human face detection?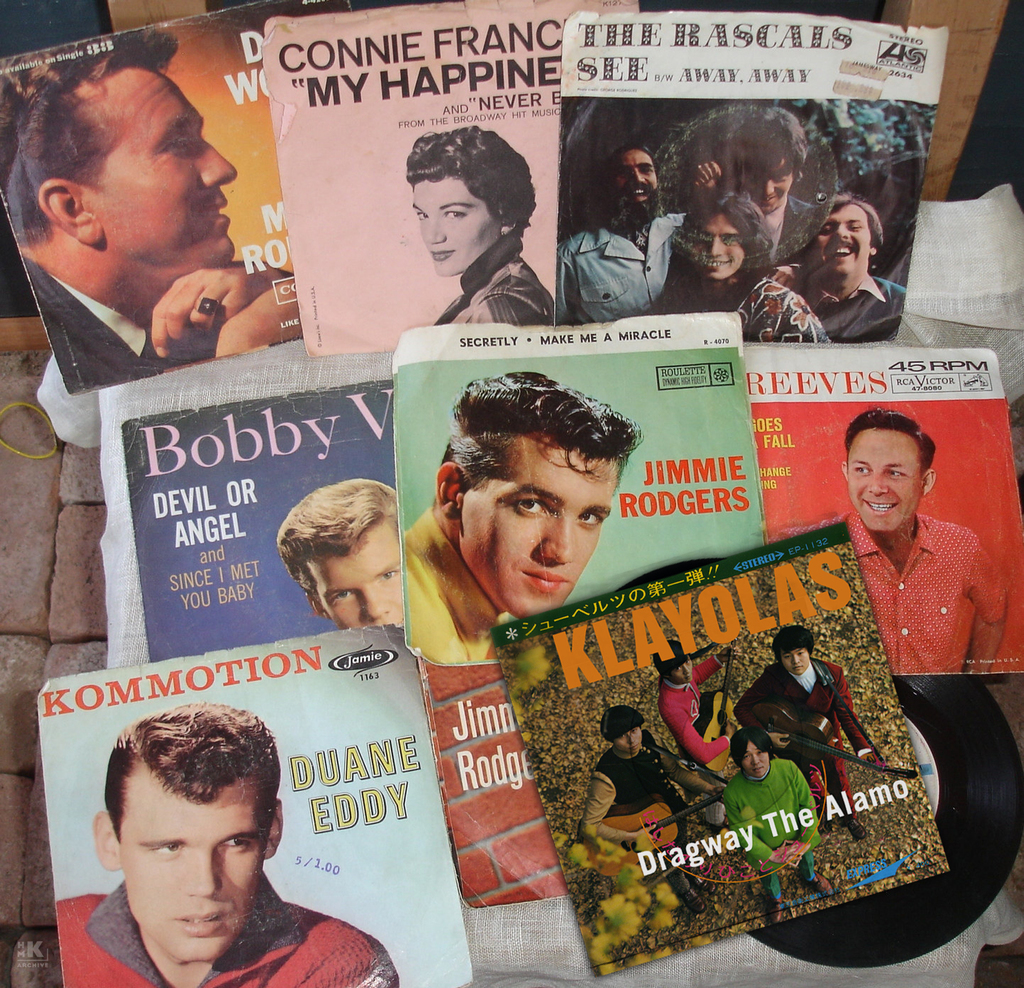
670,658,690,683
